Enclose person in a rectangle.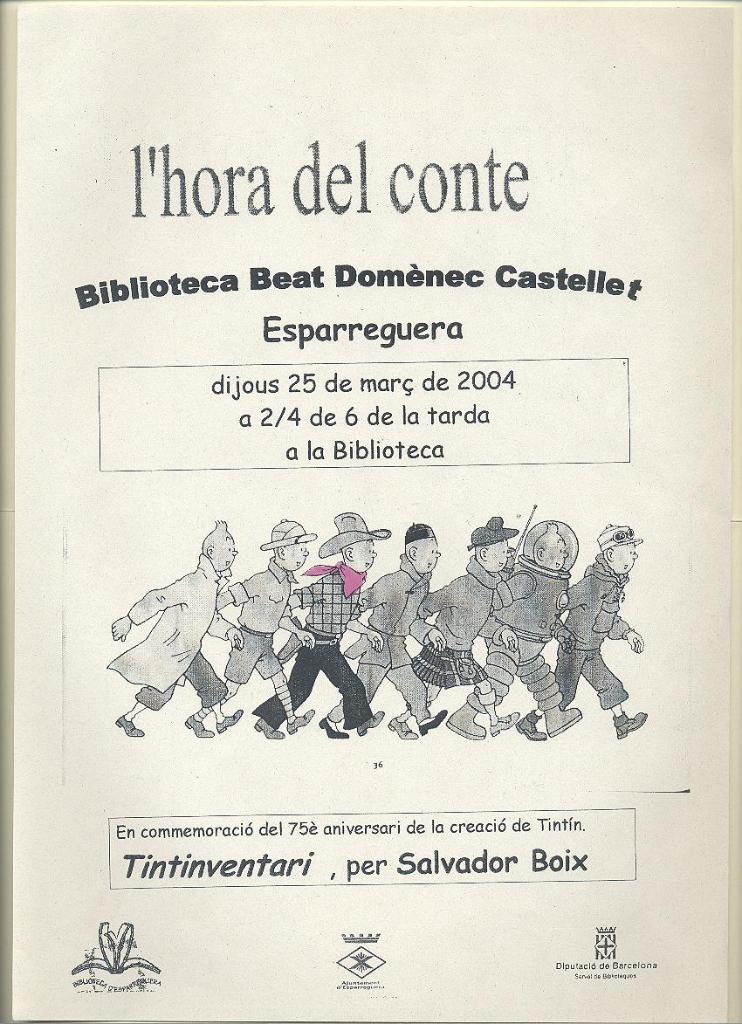
detection(176, 513, 318, 737).
